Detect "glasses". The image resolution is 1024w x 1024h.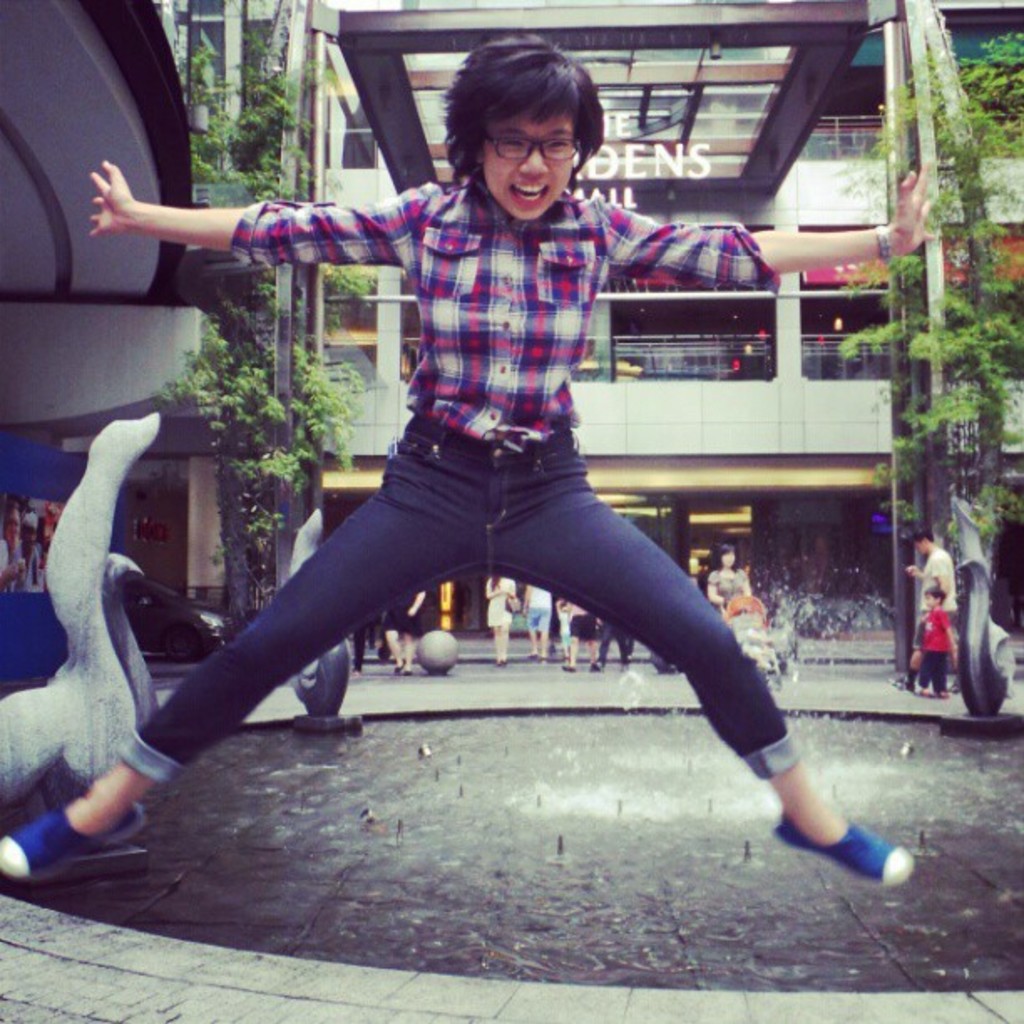
[x1=485, y1=132, x2=586, y2=169].
